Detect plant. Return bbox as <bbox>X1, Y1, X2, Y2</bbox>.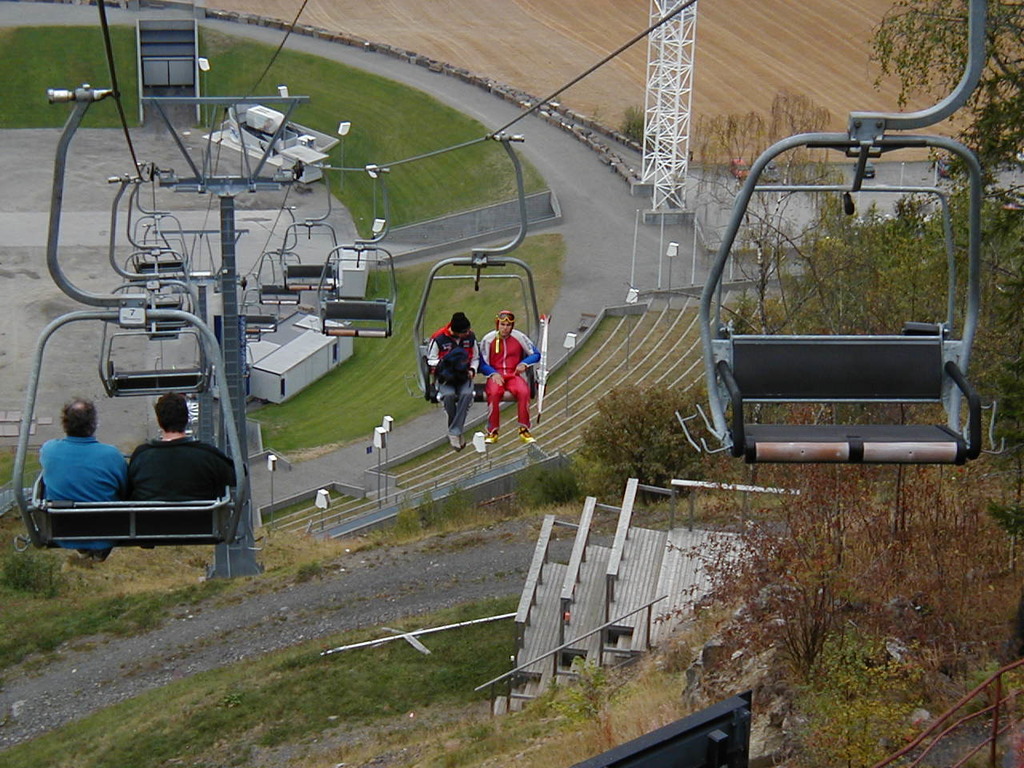
<bbox>0, 366, 711, 675</bbox>.
